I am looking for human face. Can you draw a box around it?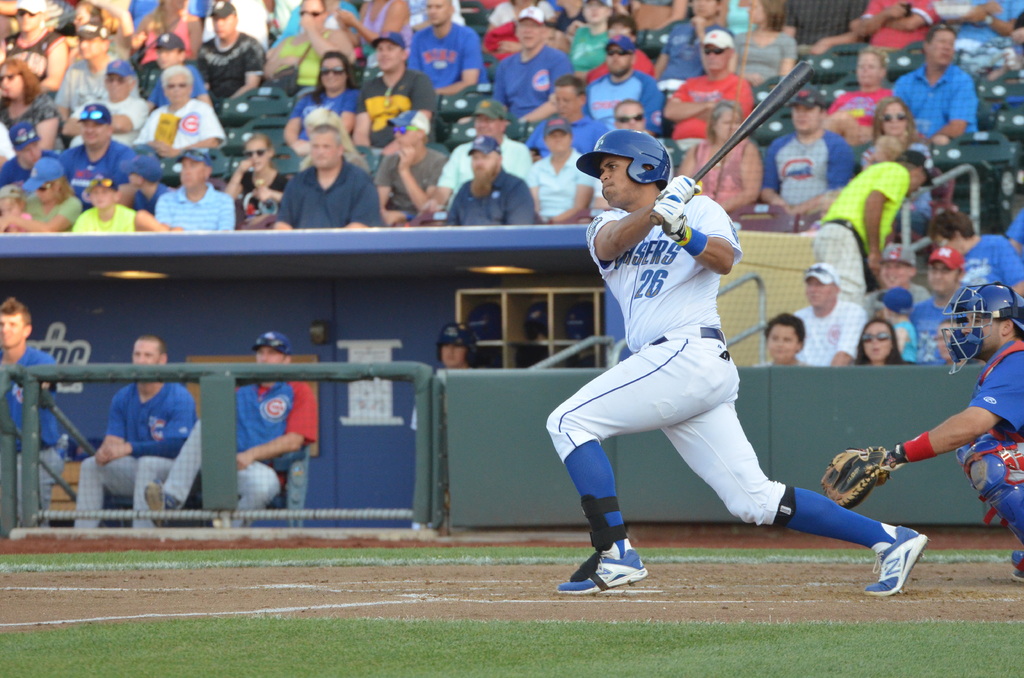
Sure, the bounding box is pyautogui.locateOnScreen(876, 93, 918, 143).
